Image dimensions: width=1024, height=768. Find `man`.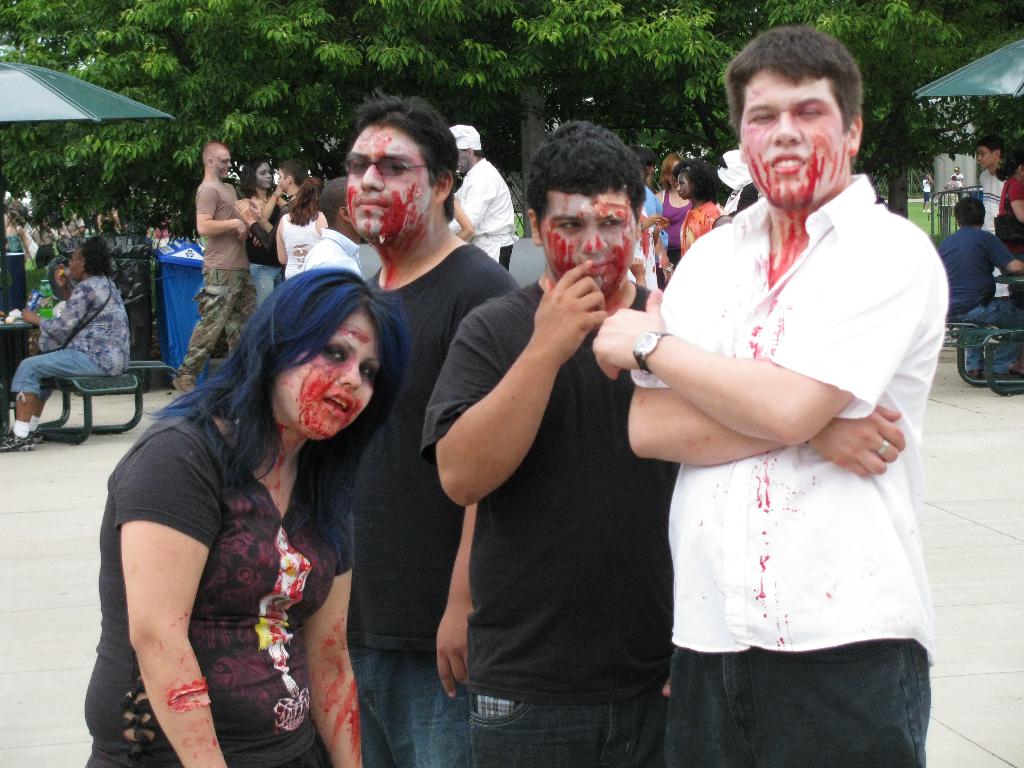
938, 193, 1023, 381.
